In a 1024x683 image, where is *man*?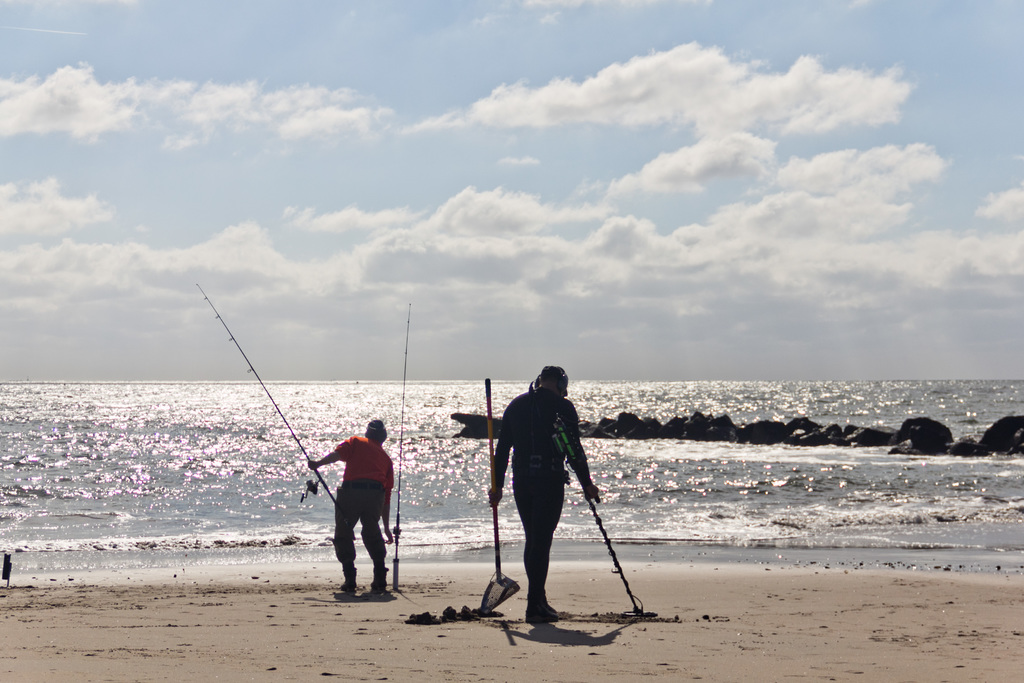
<box>487,366,600,619</box>.
